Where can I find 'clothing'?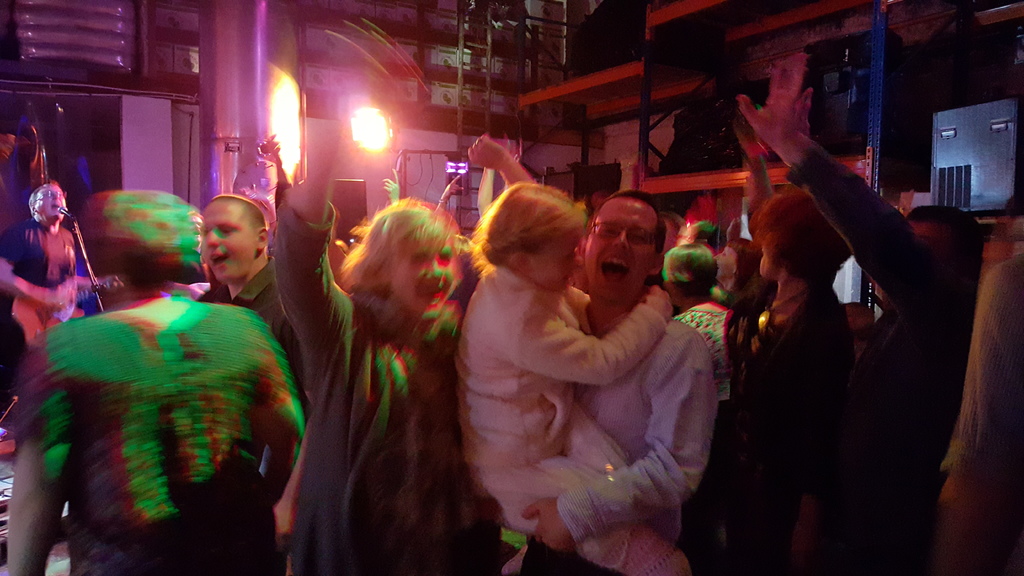
You can find it at 0:214:79:340.
